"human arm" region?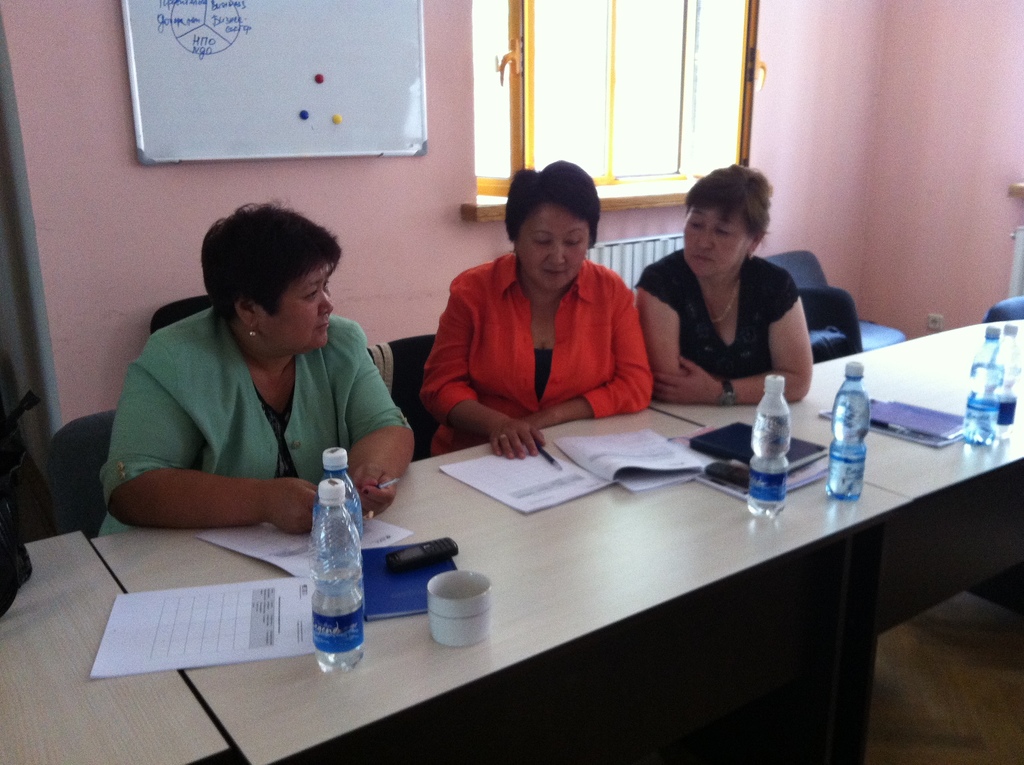
select_region(419, 282, 548, 457)
